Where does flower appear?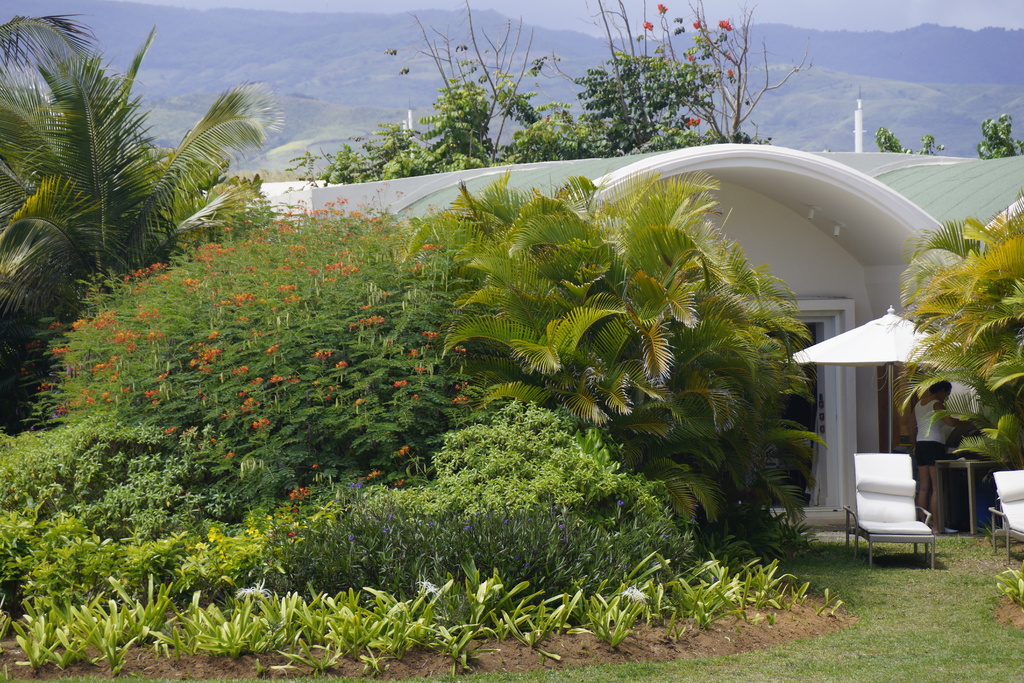
Appears at {"left": 243, "top": 314, "right": 252, "bottom": 320}.
